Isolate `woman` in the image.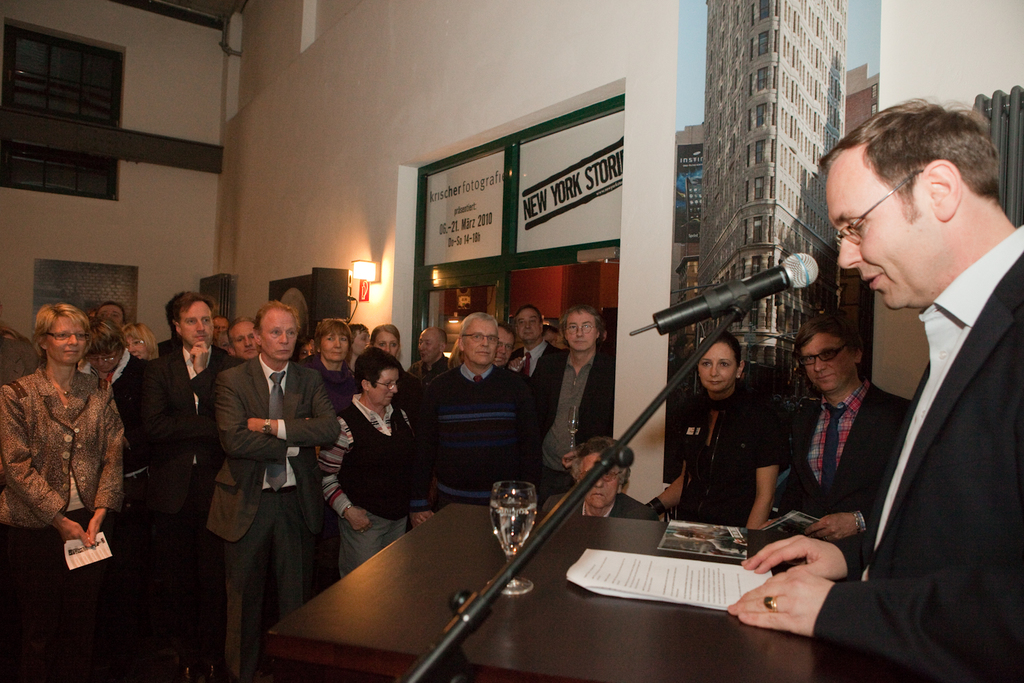
Isolated region: (x1=371, y1=322, x2=399, y2=365).
